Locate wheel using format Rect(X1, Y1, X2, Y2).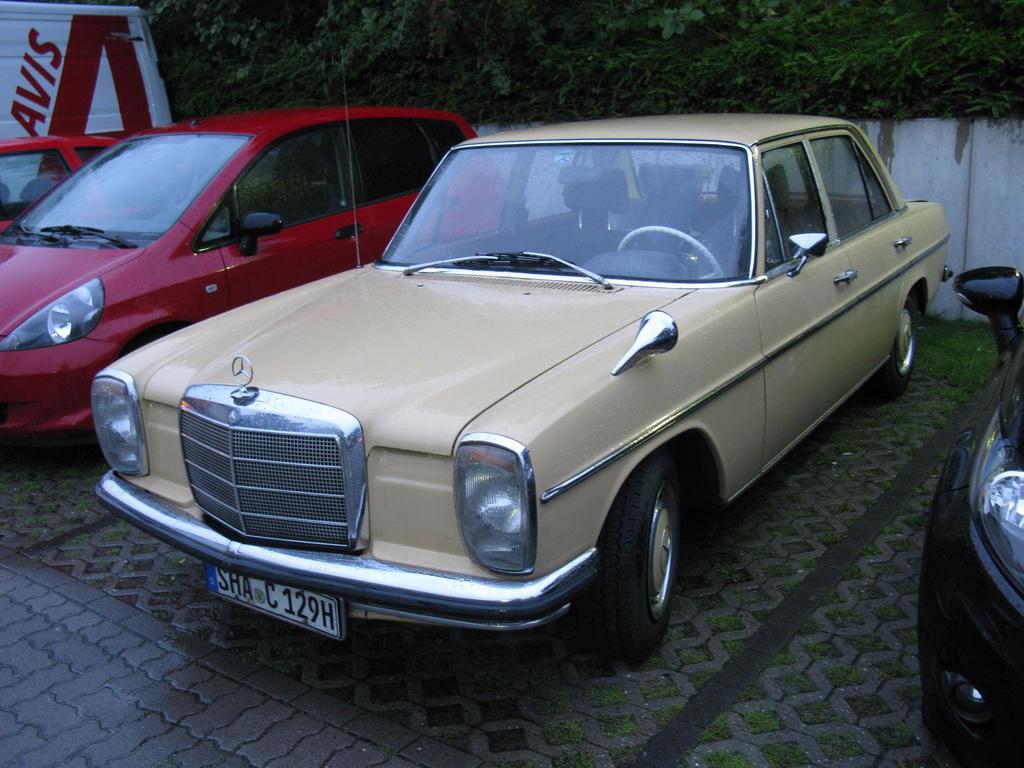
Rect(877, 297, 916, 395).
